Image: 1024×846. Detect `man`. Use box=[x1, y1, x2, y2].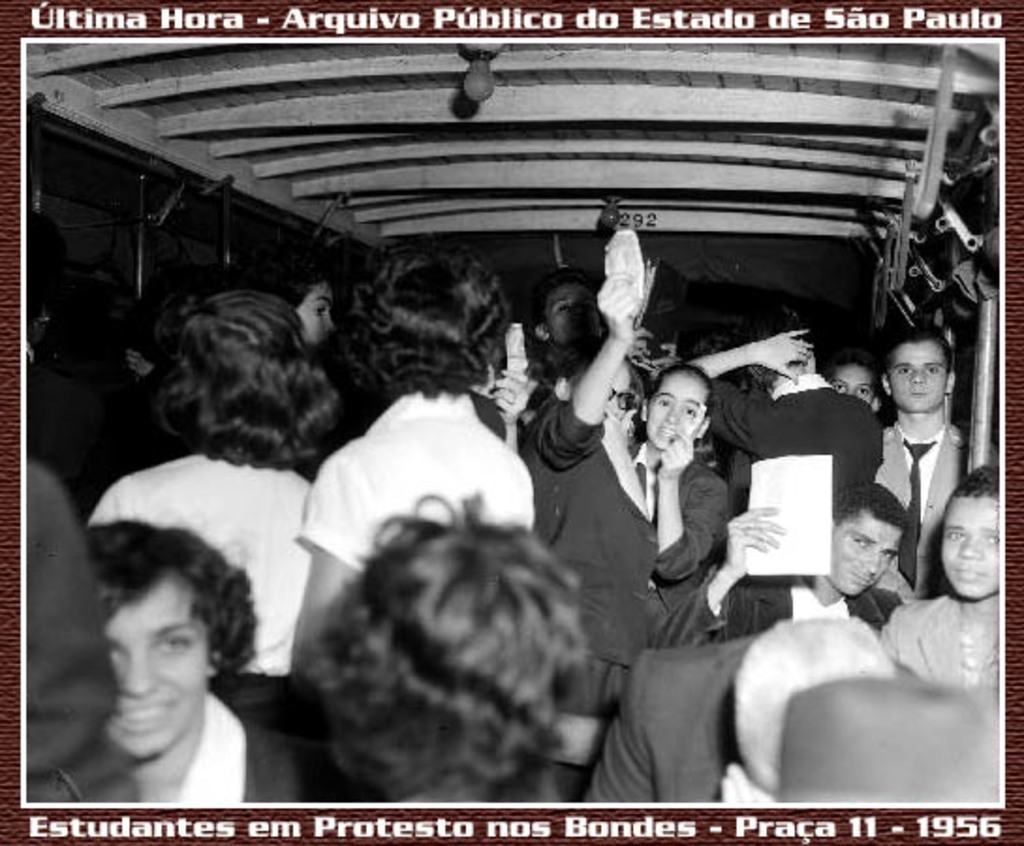
box=[688, 306, 881, 515].
